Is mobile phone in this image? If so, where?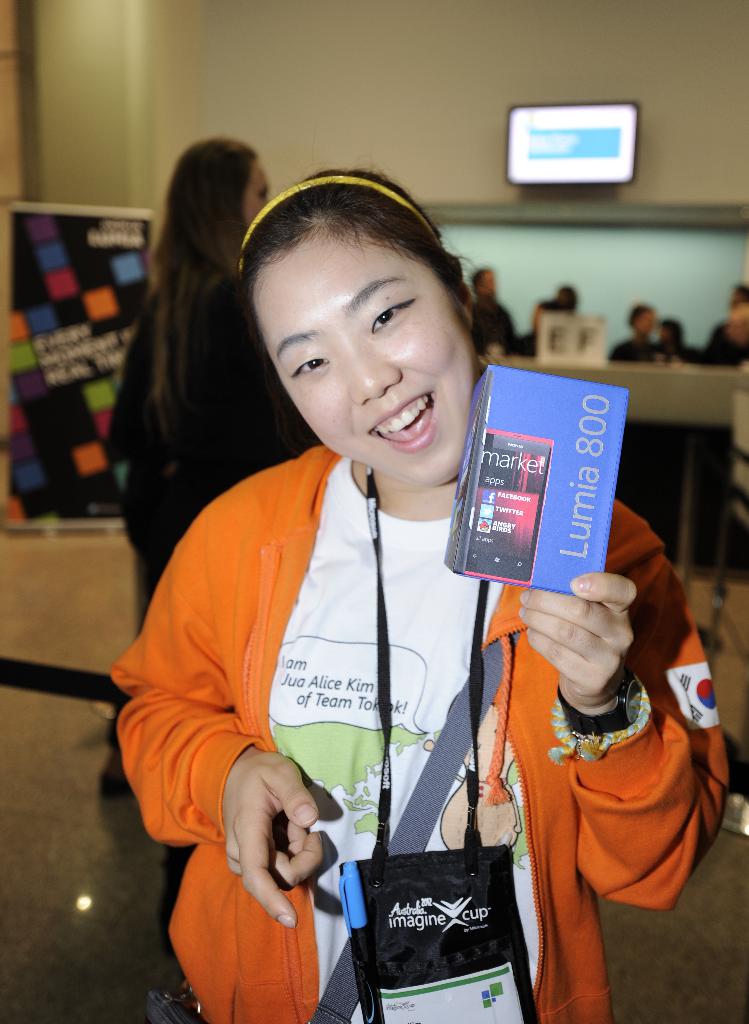
Yes, at [464, 427, 555, 588].
